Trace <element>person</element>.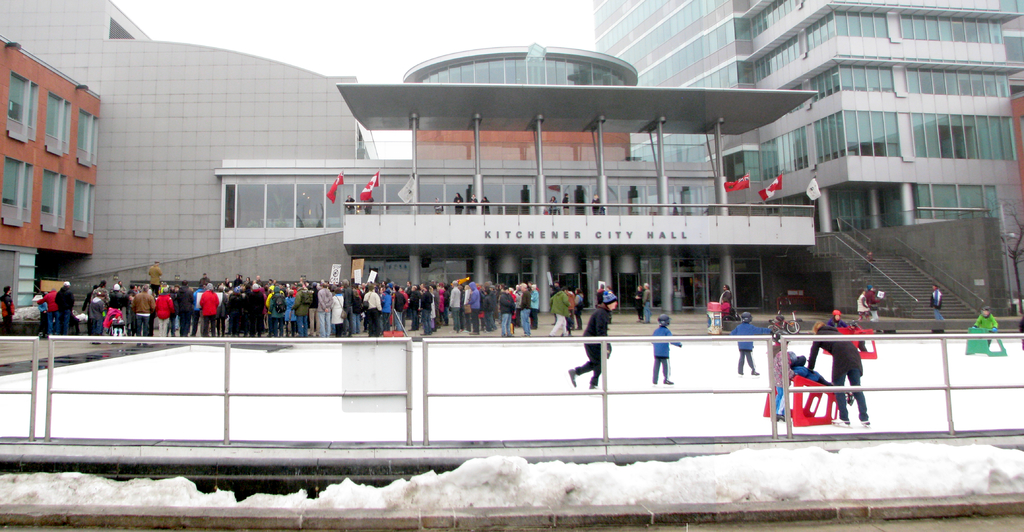
Traced to (left=719, top=285, right=732, bottom=314).
